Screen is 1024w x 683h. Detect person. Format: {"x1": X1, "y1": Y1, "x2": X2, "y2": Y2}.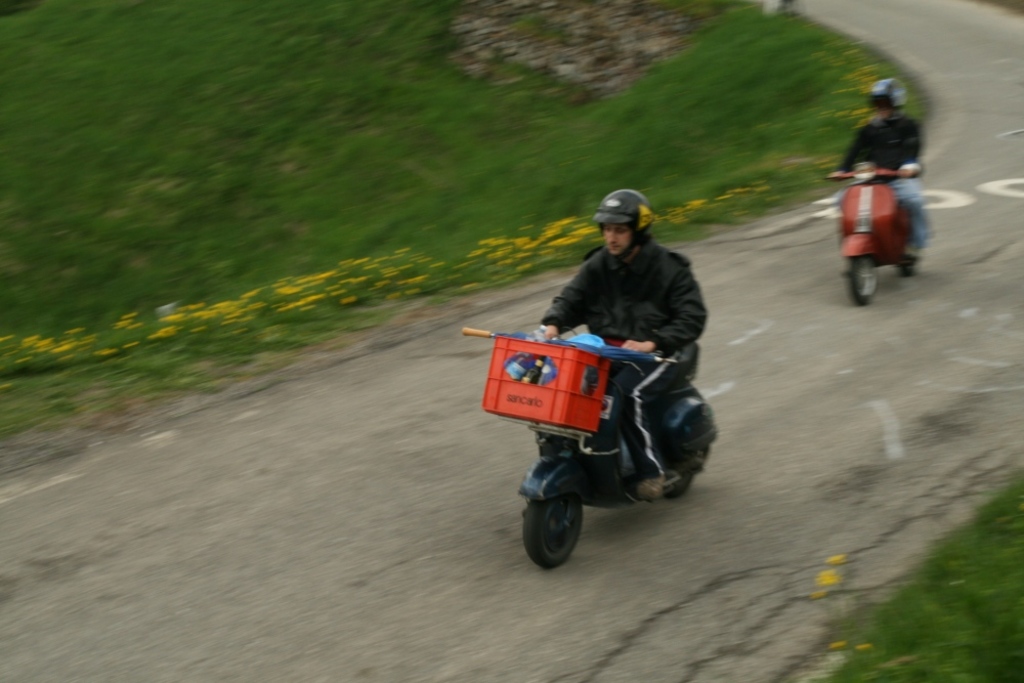
{"x1": 824, "y1": 79, "x2": 937, "y2": 272}.
